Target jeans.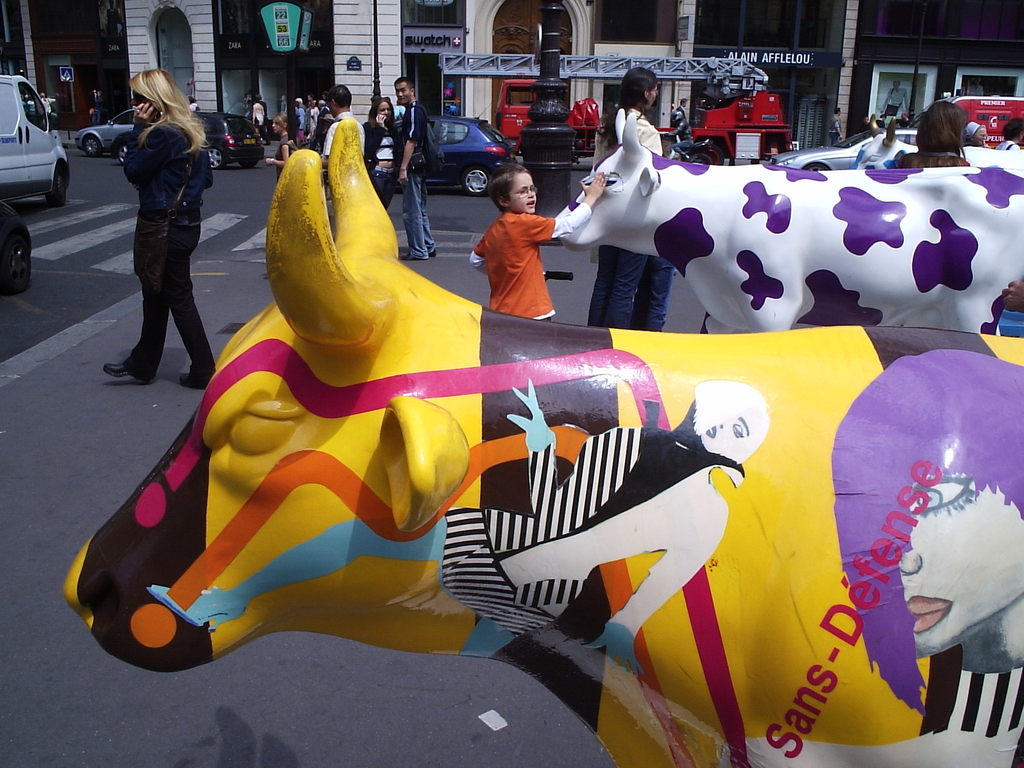
Target region: pyautogui.locateOnScreen(827, 127, 842, 144).
